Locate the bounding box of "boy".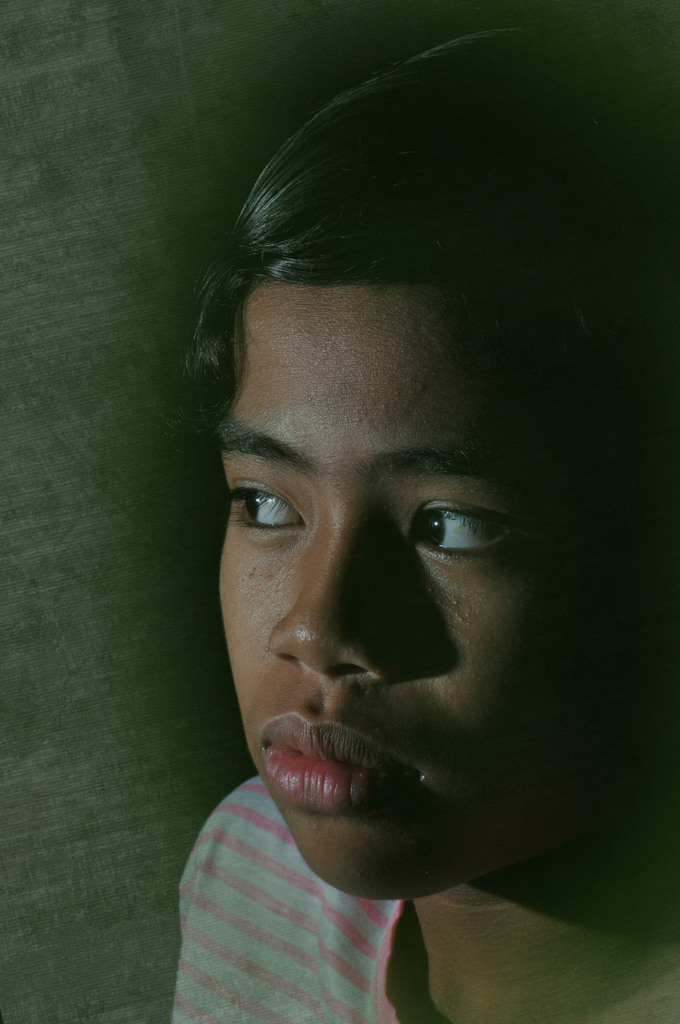
Bounding box: box=[120, 90, 663, 1023].
